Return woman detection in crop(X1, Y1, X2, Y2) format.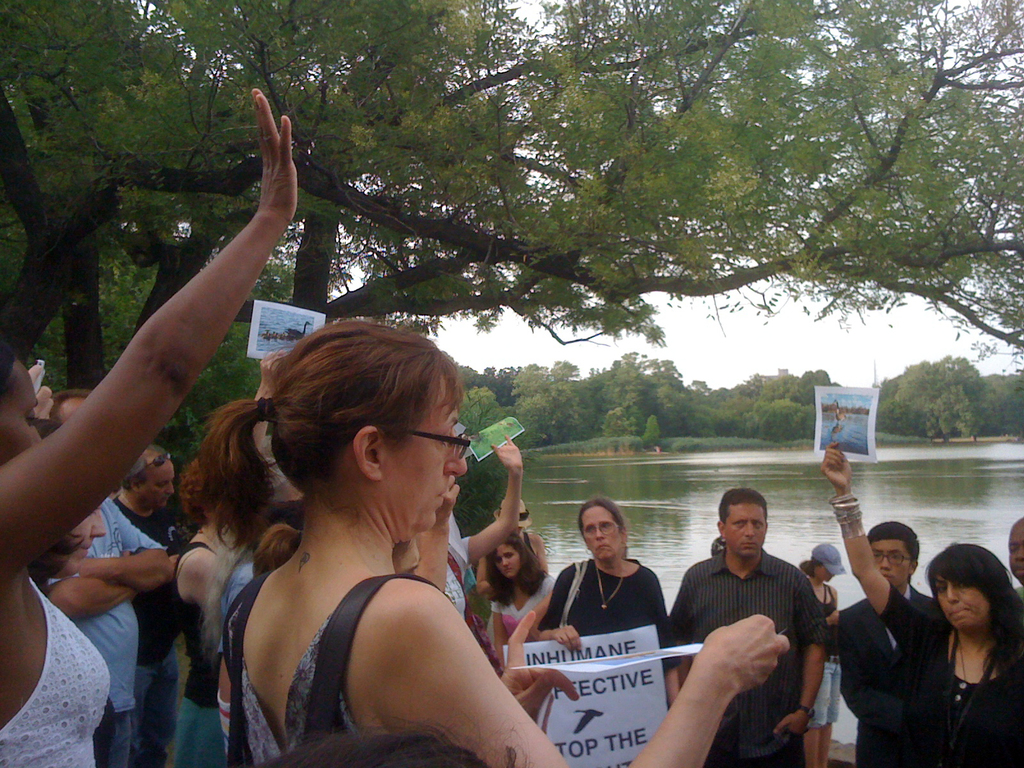
crop(28, 415, 113, 596).
